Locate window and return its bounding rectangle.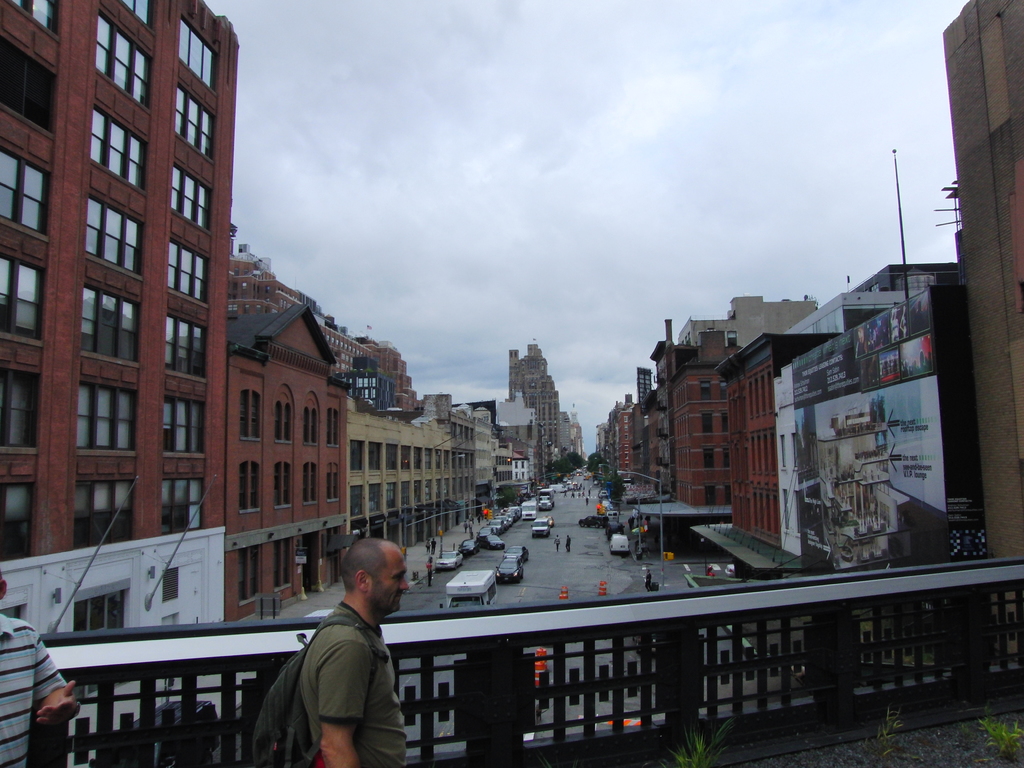
[left=705, top=486, right=717, bottom=508].
